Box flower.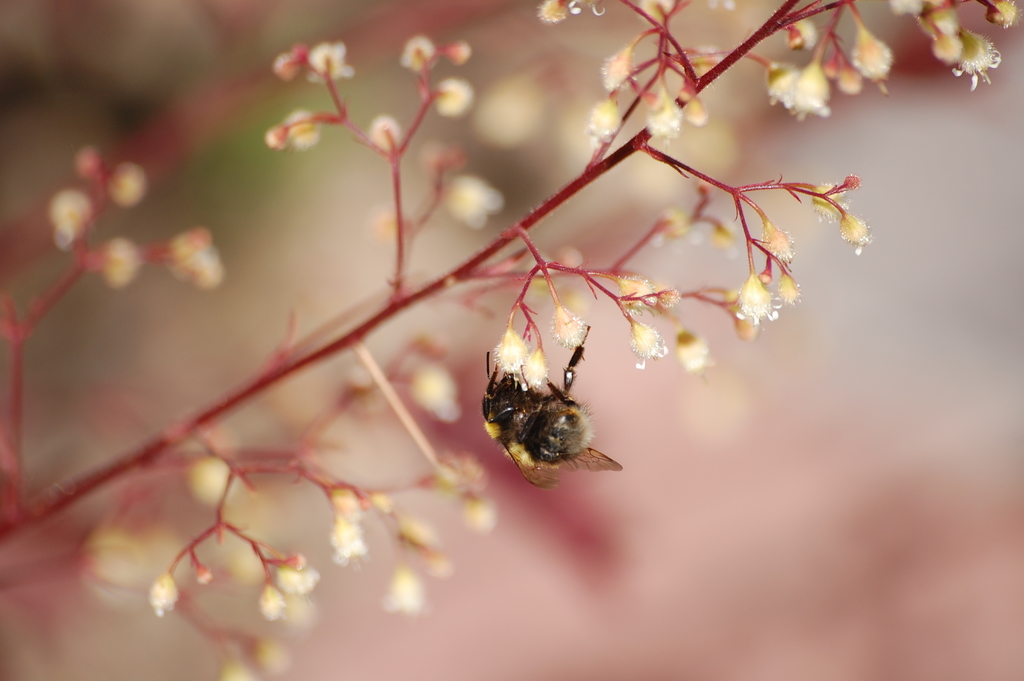
[450,42,479,63].
